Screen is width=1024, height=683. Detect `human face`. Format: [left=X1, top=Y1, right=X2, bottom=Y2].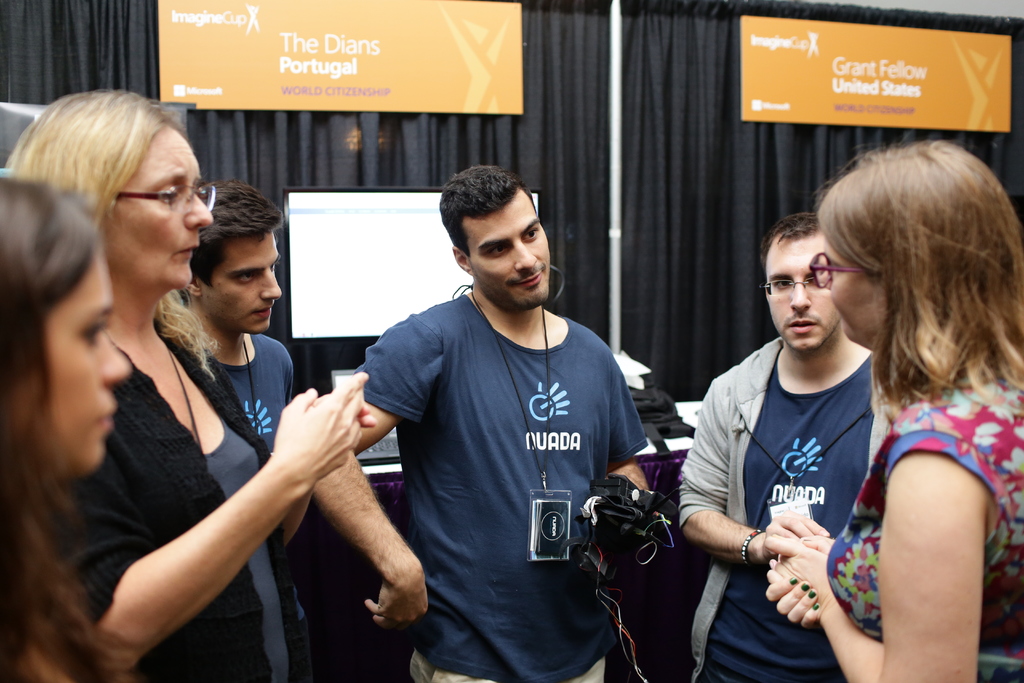
[left=108, top=133, right=212, bottom=285].
